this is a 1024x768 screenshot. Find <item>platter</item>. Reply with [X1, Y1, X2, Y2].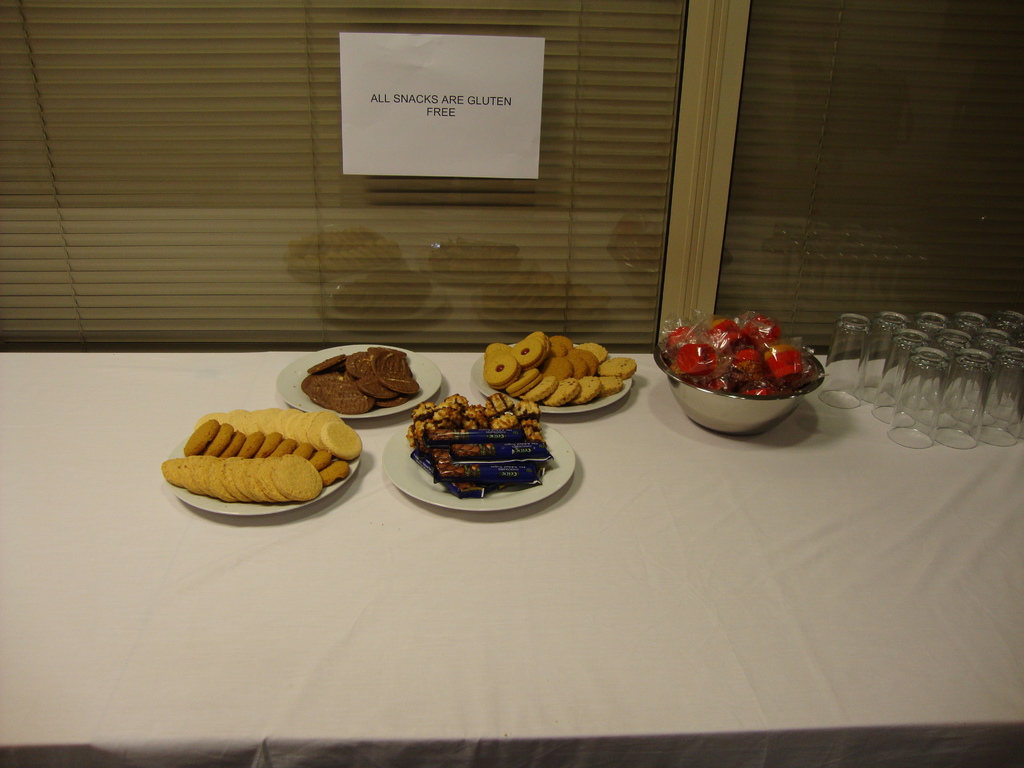
[168, 438, 361, 517].
